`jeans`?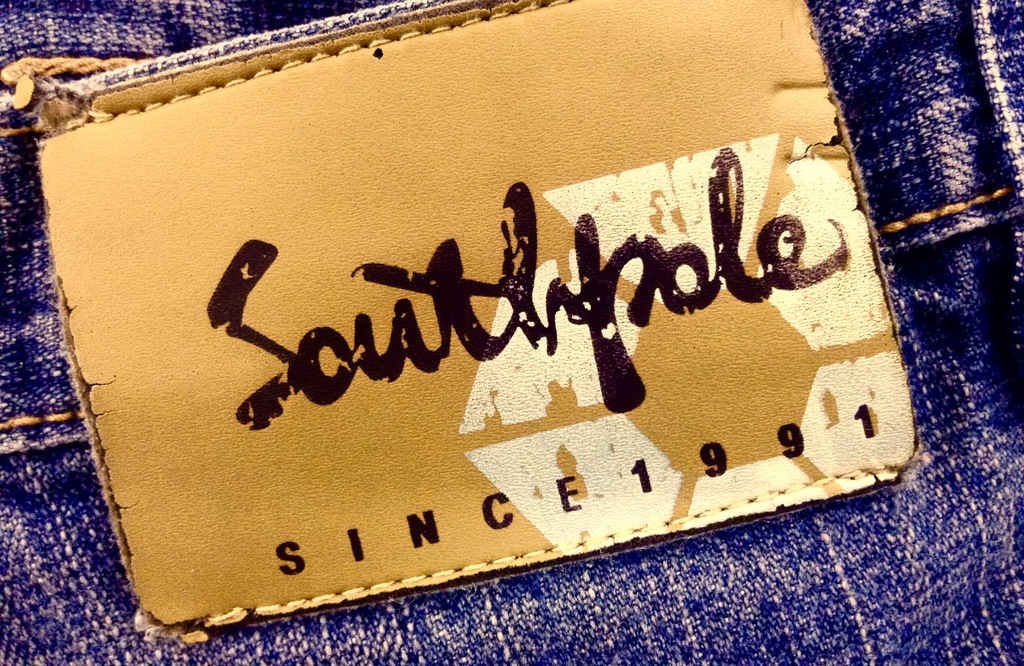
0:0:1023:665
